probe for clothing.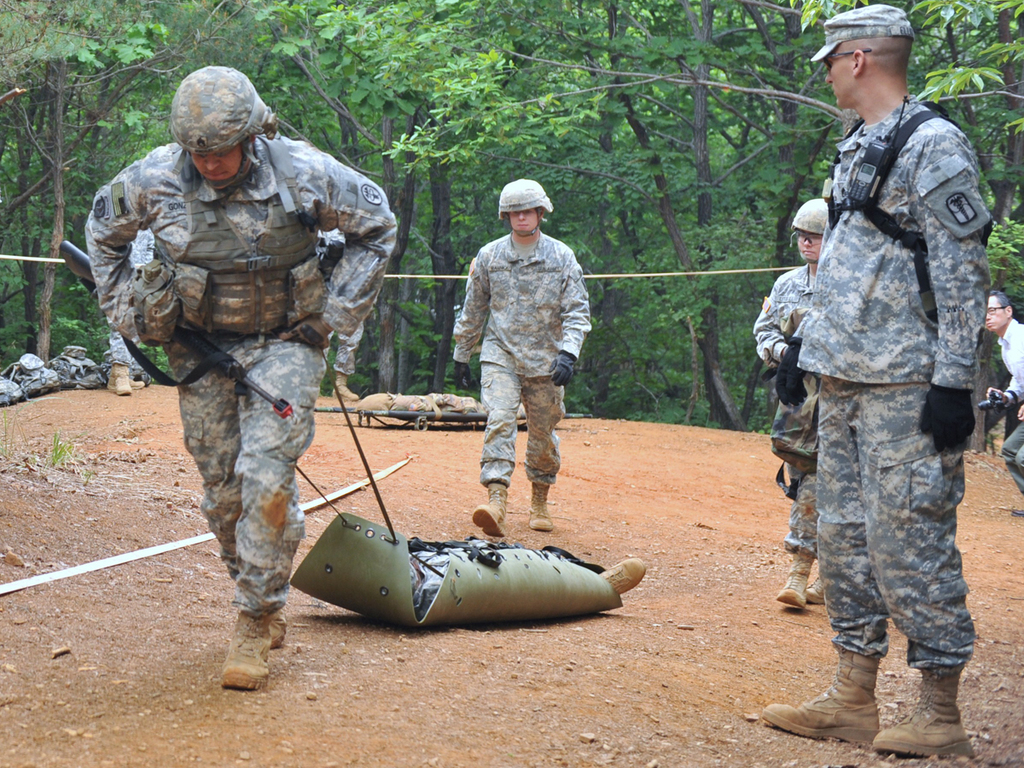
Probe result: x1=452, y1=177, x2=594, y2=480.
